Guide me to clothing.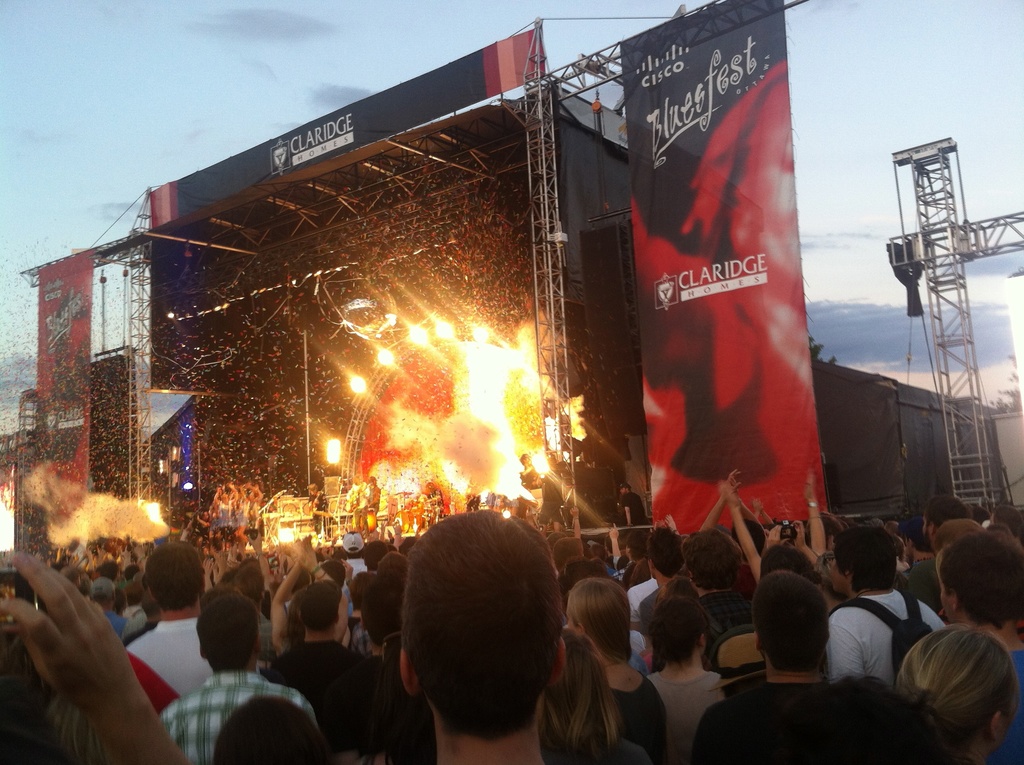
Guidance: 336 545 374 595.
